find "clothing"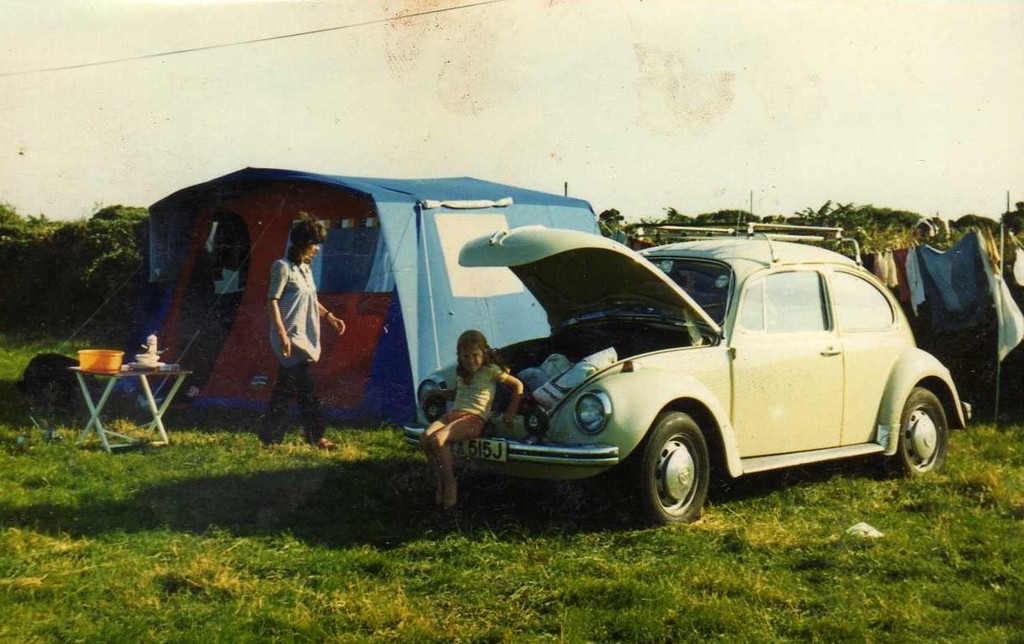
<region>263, 239, 324, 383</region>
